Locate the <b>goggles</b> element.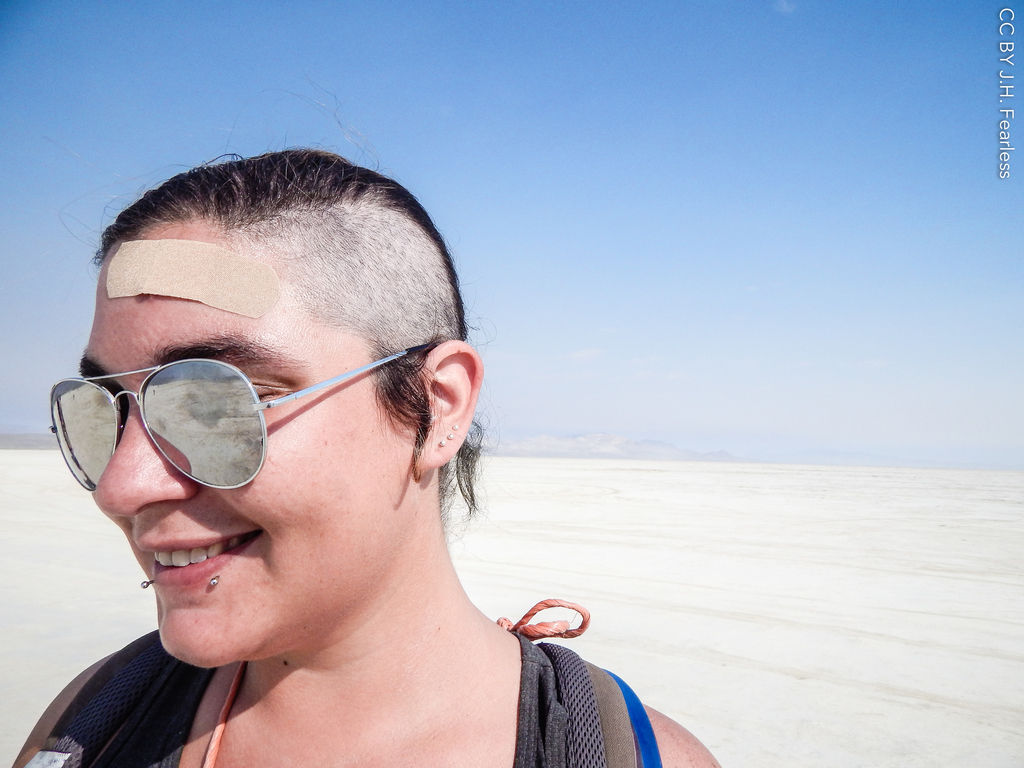
Element bbox: bbox=[35, 334, 448, 522].
